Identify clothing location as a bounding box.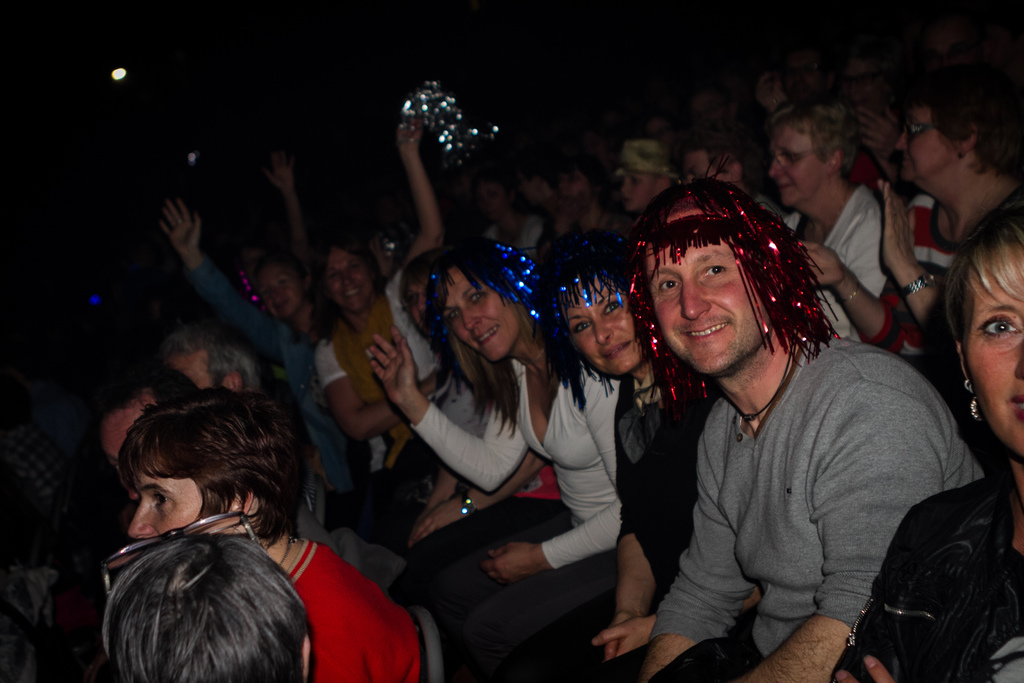
{"x1": 787, "y1": 174, "x2": 893, "y2": 340}.
